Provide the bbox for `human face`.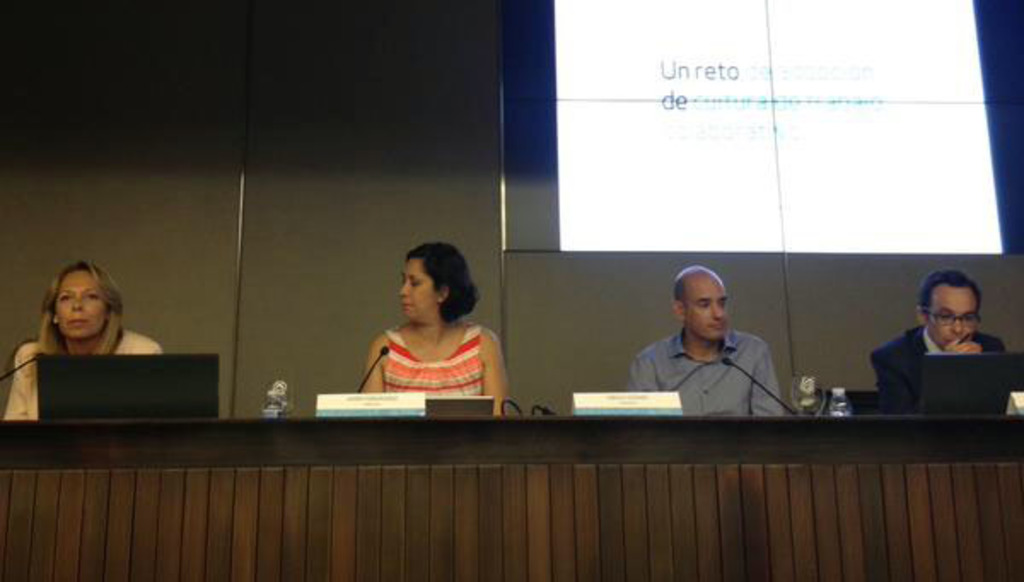
l=925, t=292, r=980, b=340.
